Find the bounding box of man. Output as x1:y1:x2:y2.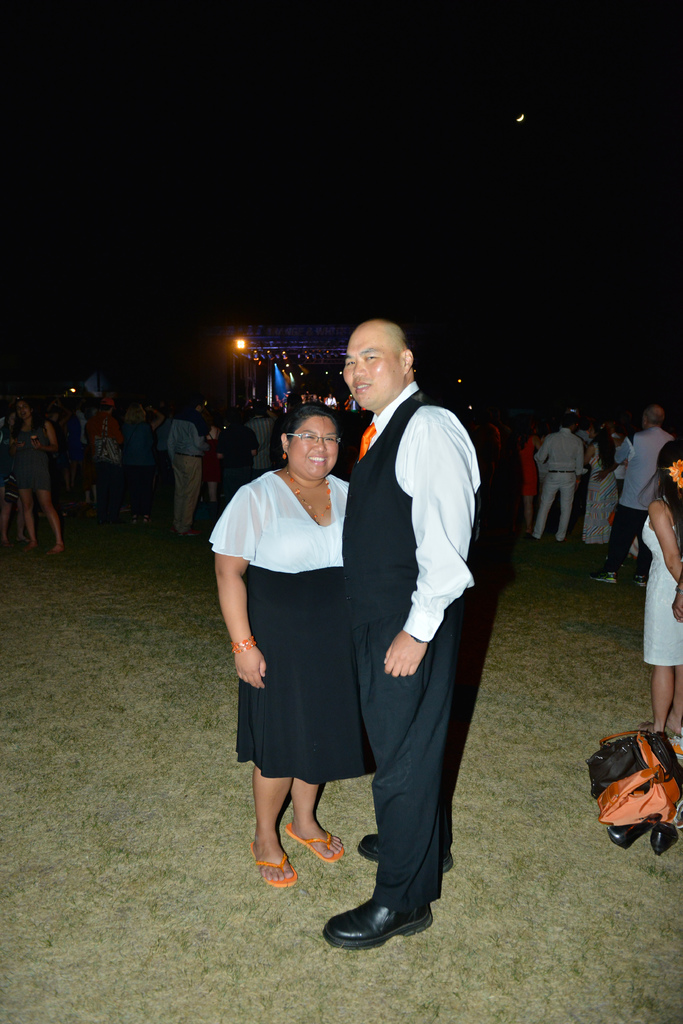
245:403:272:478.
